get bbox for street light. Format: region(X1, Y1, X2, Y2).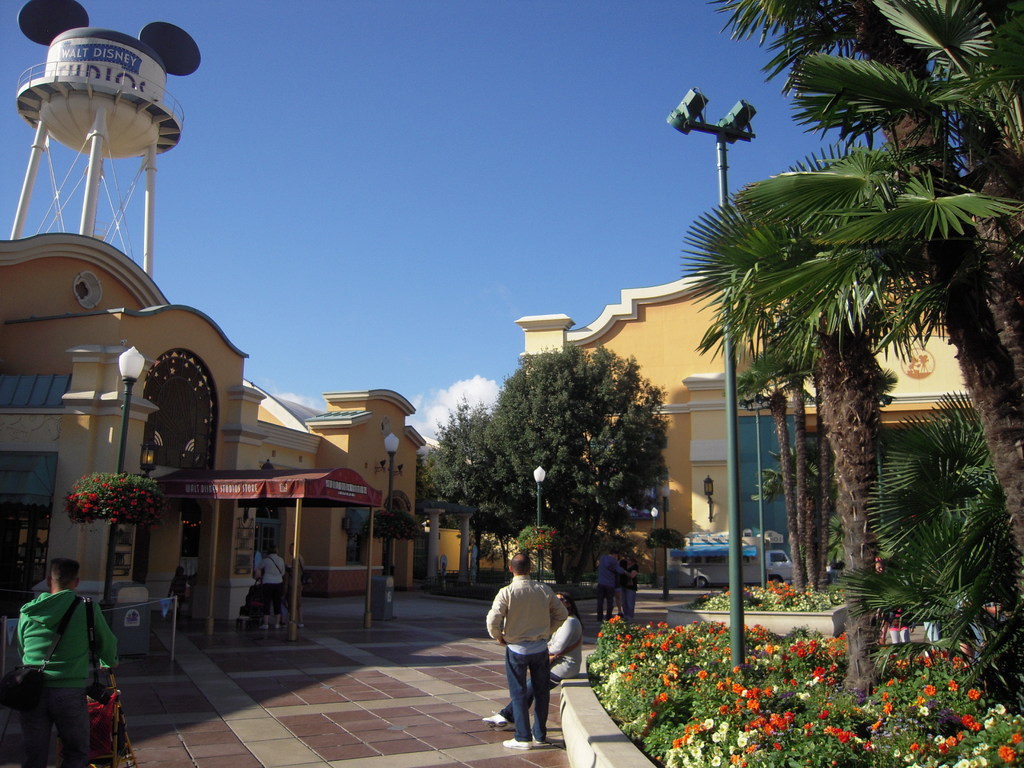
region(666, 88, 759, 683).
